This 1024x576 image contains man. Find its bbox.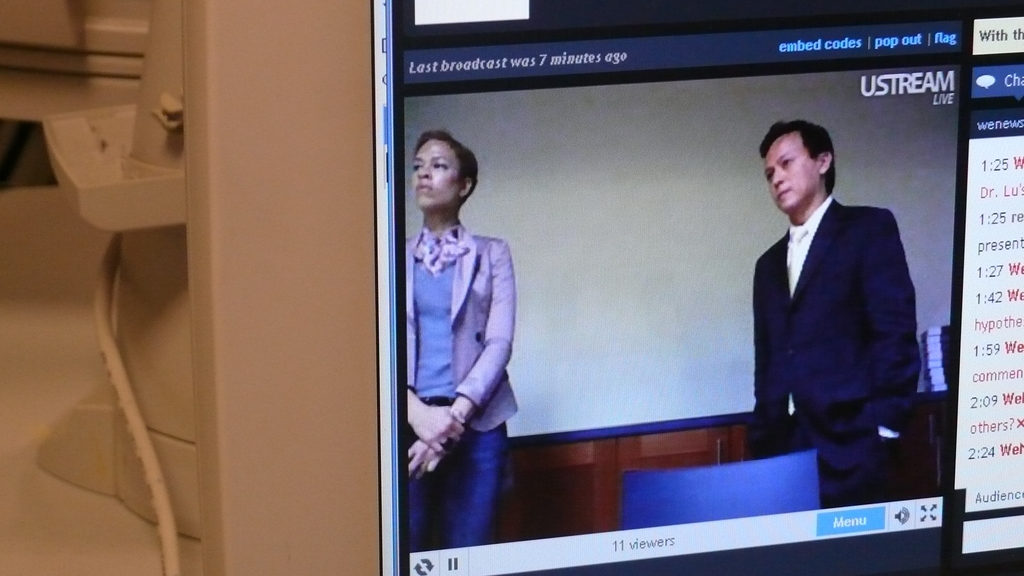
x1=733 y1=104 x2=936 y2=500.
